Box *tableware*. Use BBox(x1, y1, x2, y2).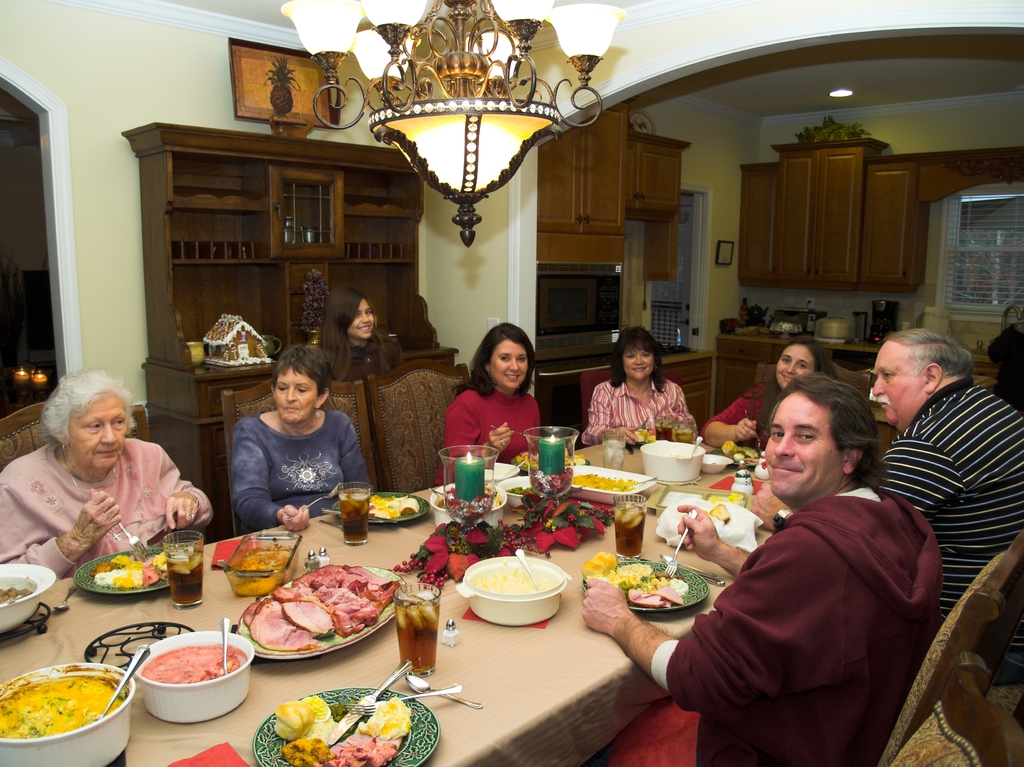
BBox(97, 645, 152, 720).
